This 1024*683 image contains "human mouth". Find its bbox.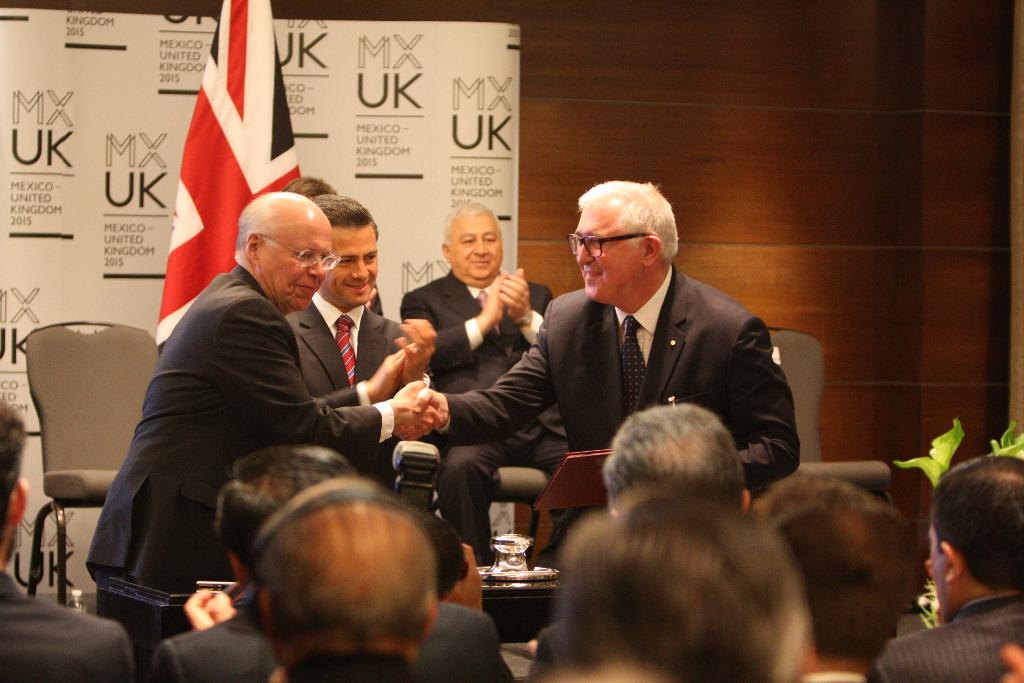
[292,282,318,299].
